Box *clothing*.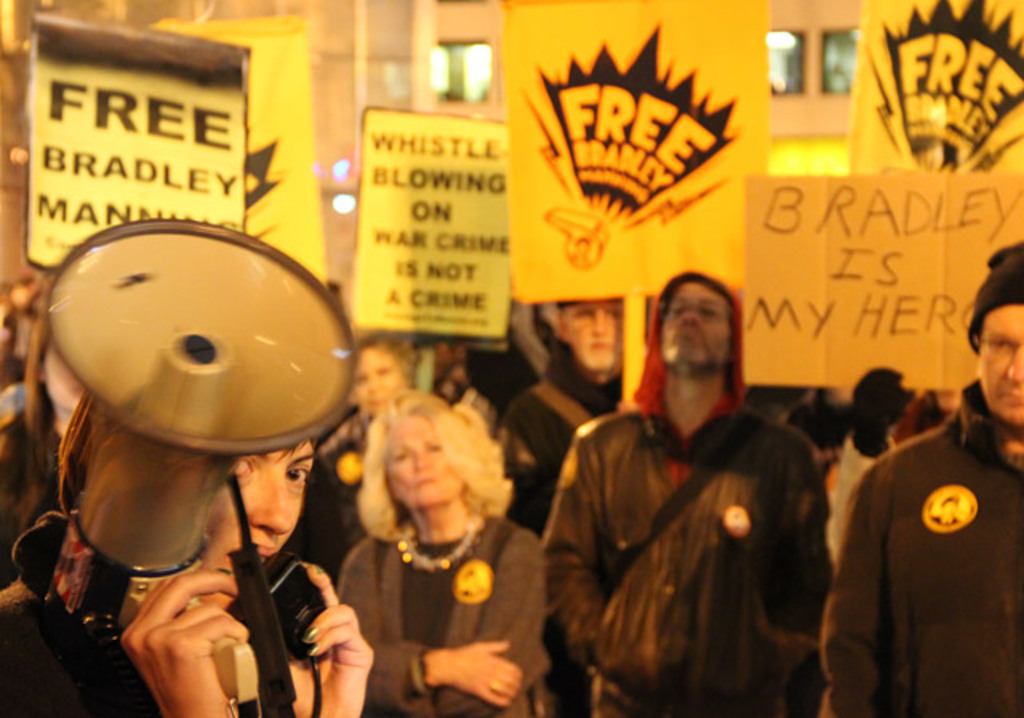
<box>339,504,558,716</box>.
